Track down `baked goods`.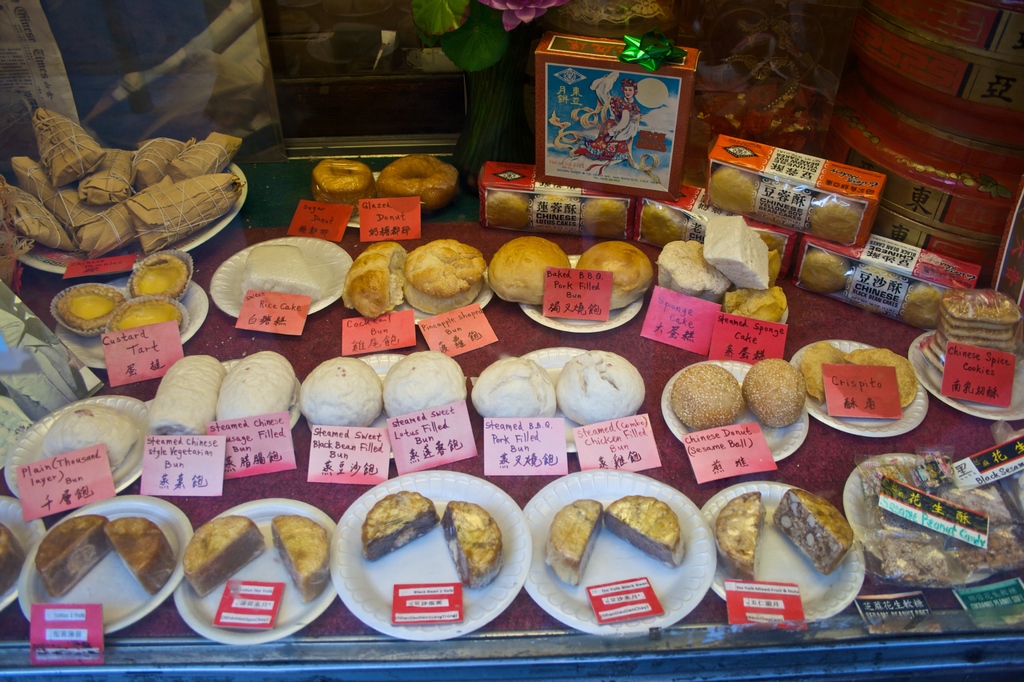
Tracked to locate(312, 164, 376, 215).
